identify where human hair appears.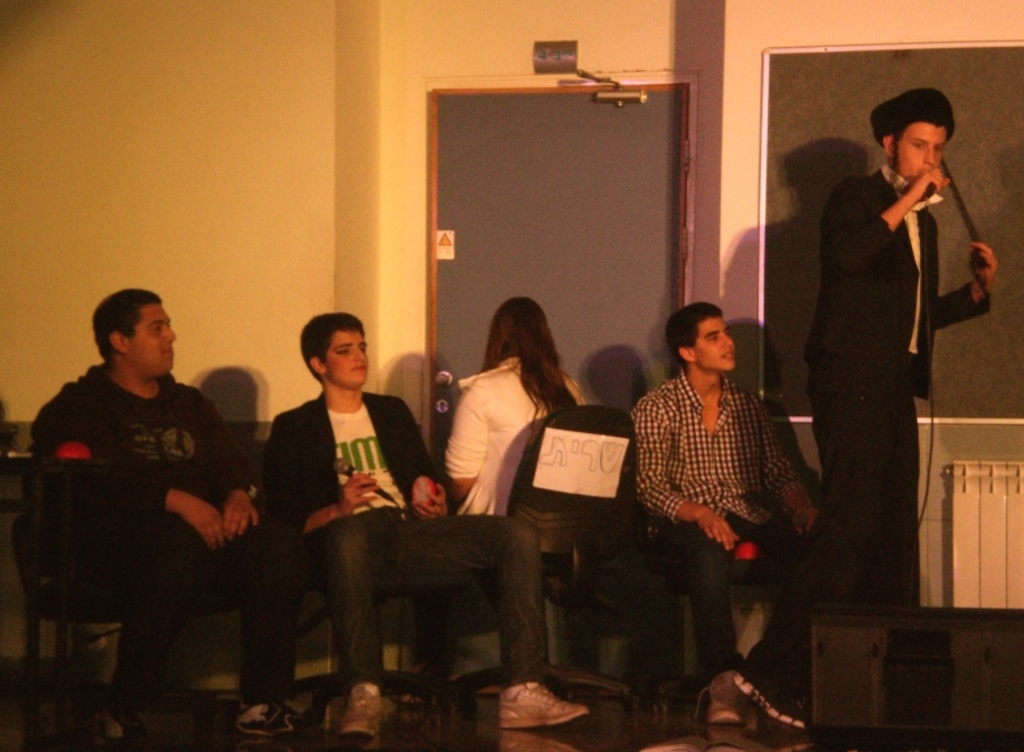
Appears at rect(485, 297, 575, 437).
